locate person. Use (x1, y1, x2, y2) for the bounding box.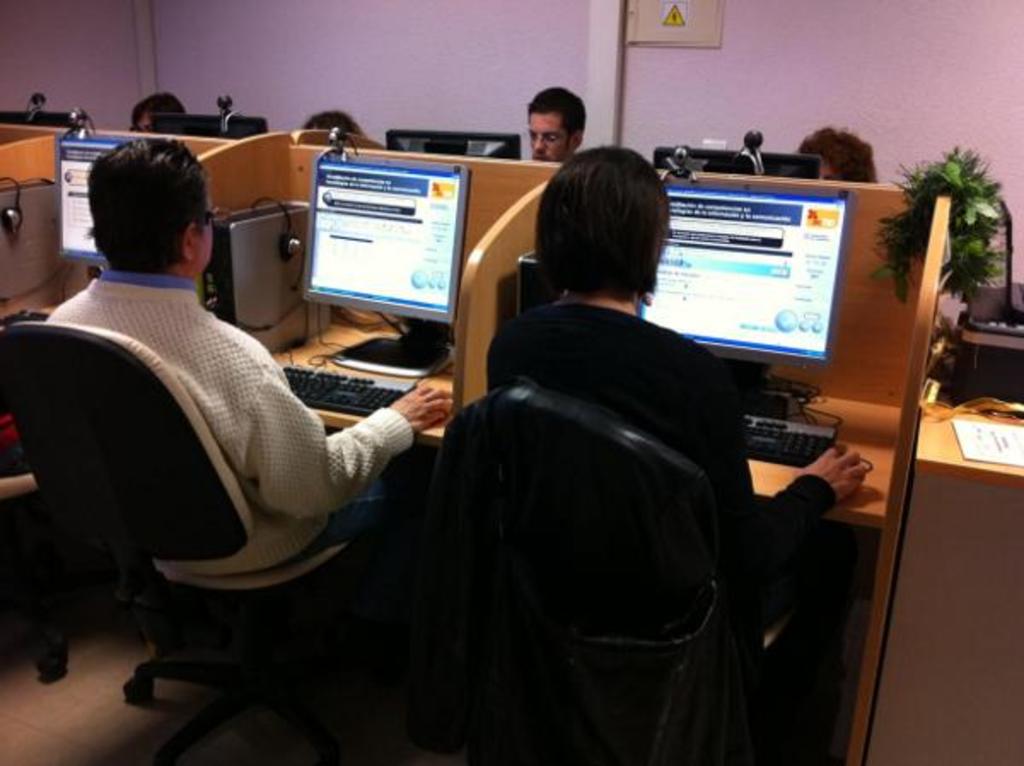
(297, 99, 364, 152).
